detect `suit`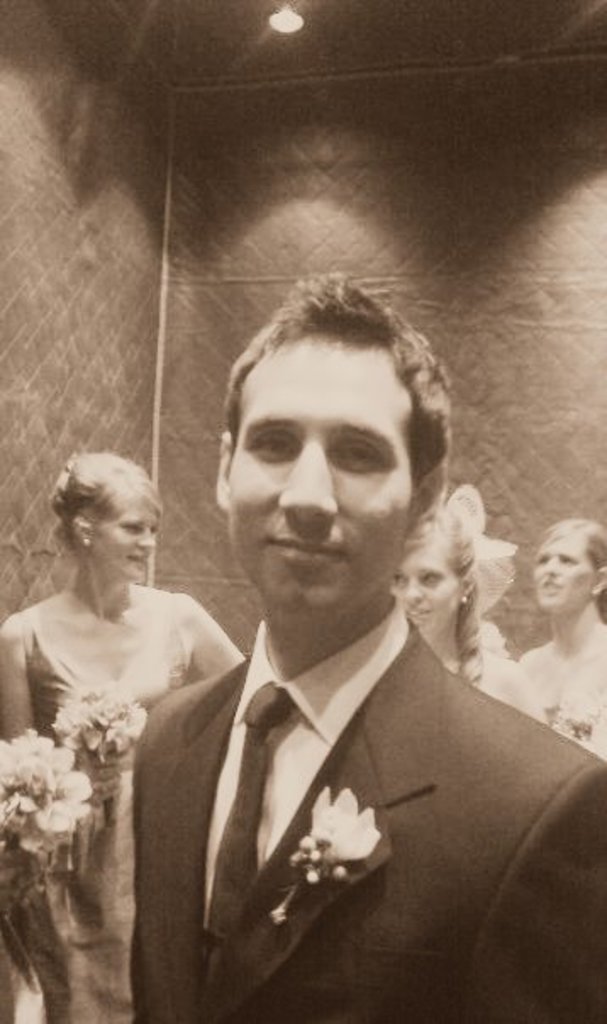
[124, 621, 605, 1022]
